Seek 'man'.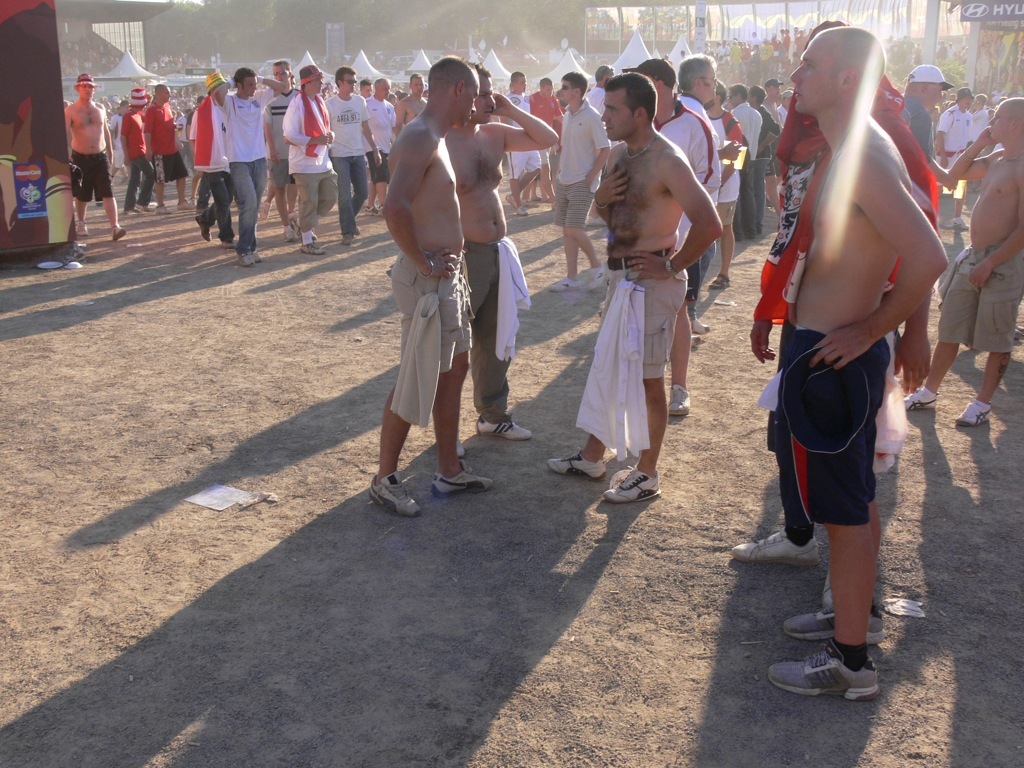
{"x1": 544, "y1": 70, "x2": 726, "y2": 505}.
